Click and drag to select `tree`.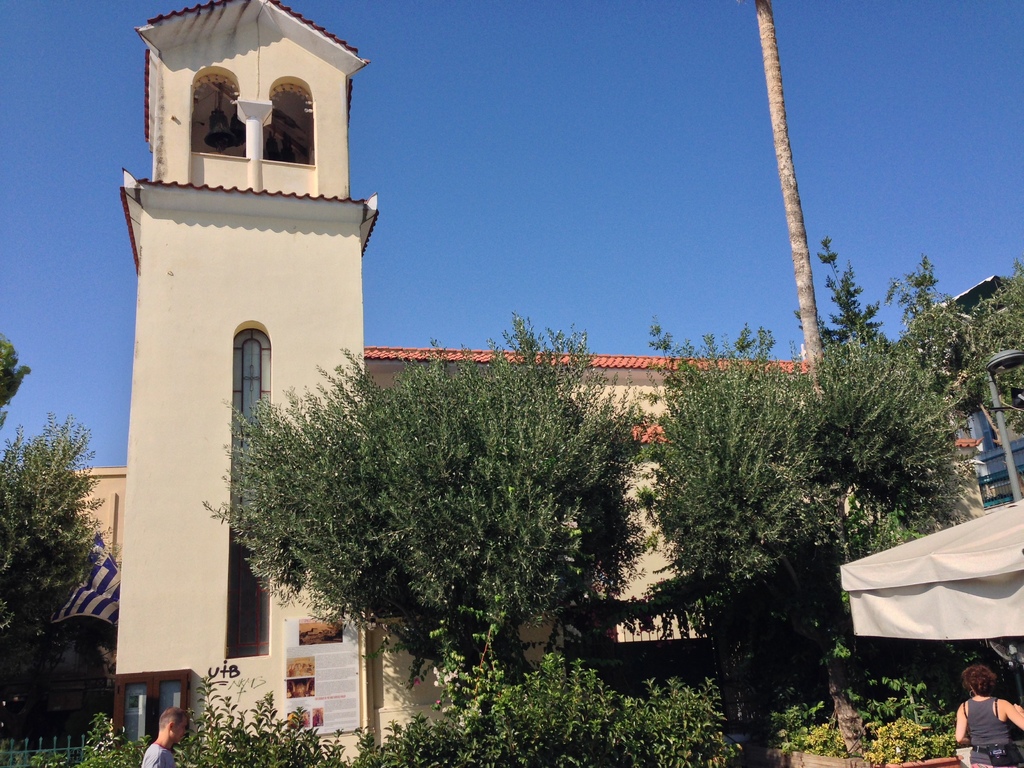
Selection: select_region(198, 307, 661, 704).
